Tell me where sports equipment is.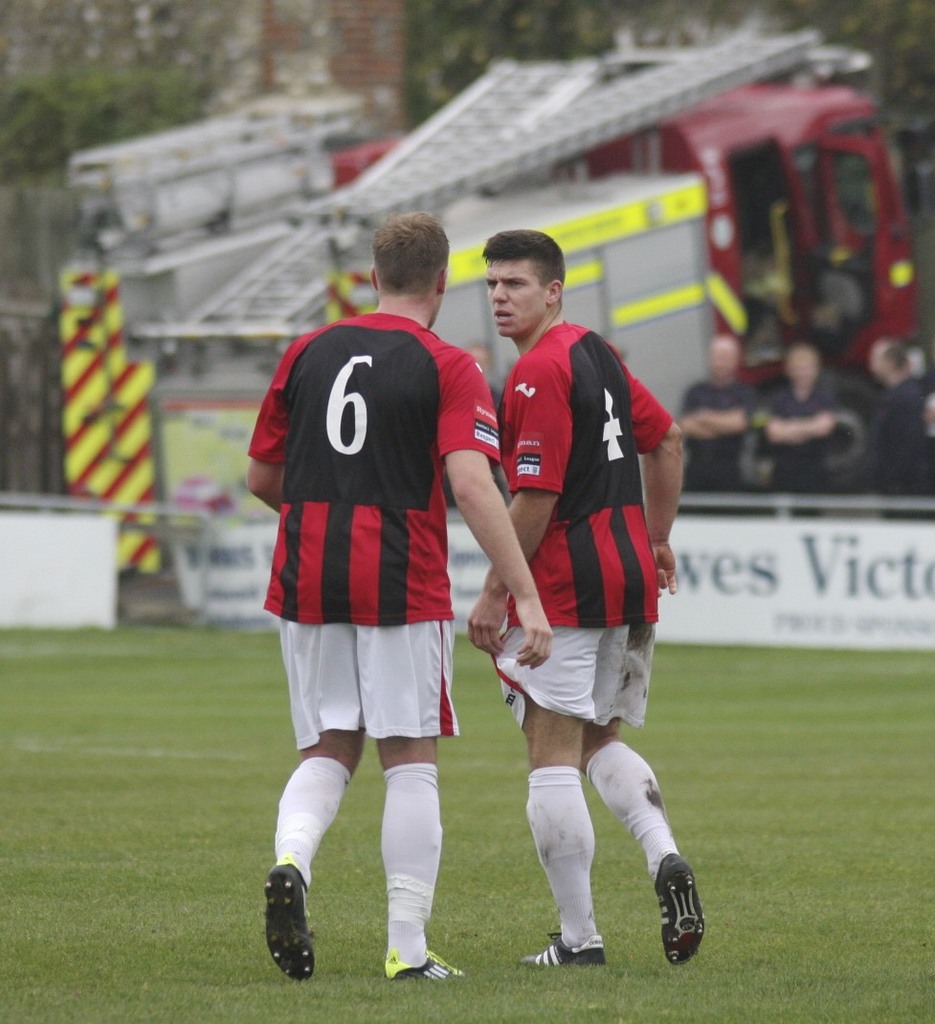
sports equipment is at 517,923,606,967.
